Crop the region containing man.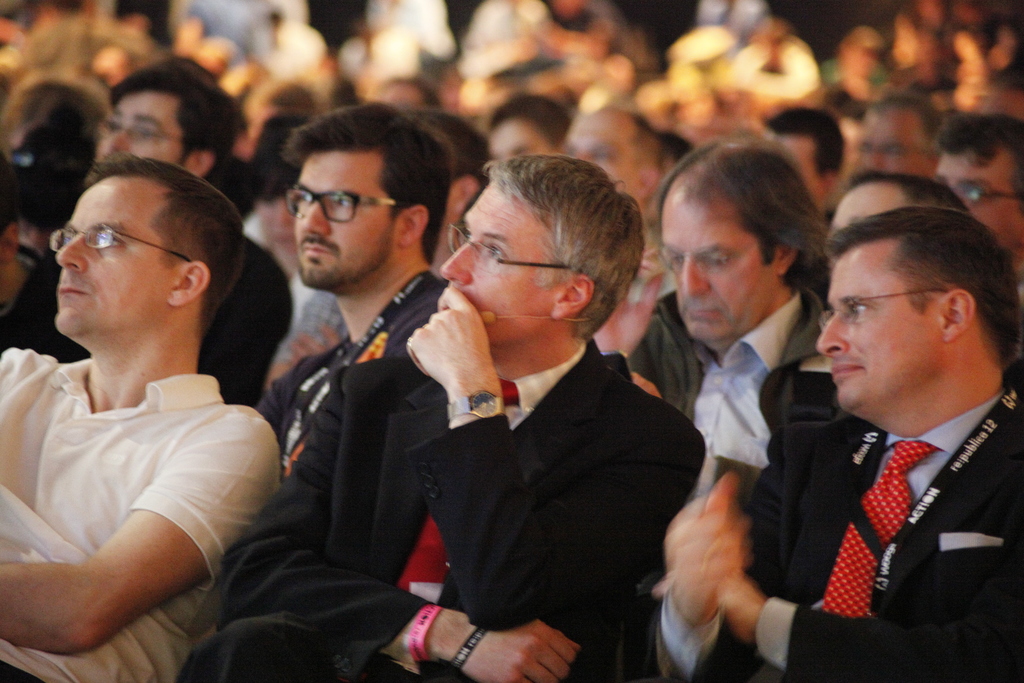
Crop region: (559,99,684,245).
